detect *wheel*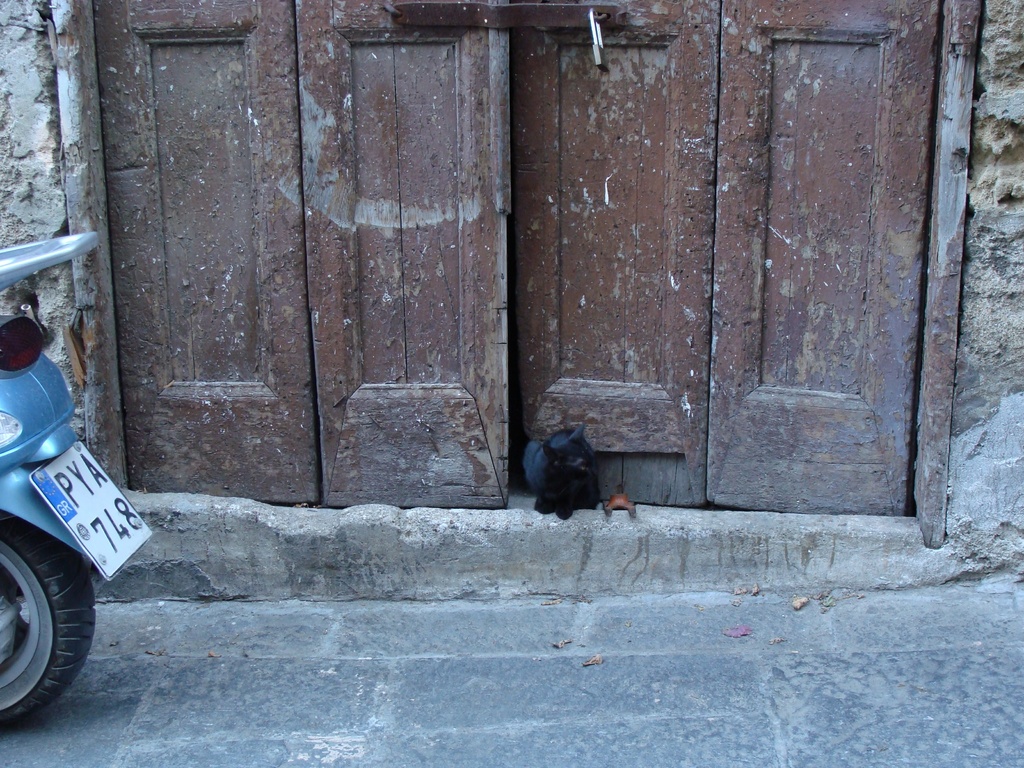
detection(0, 515, 99, 729)
